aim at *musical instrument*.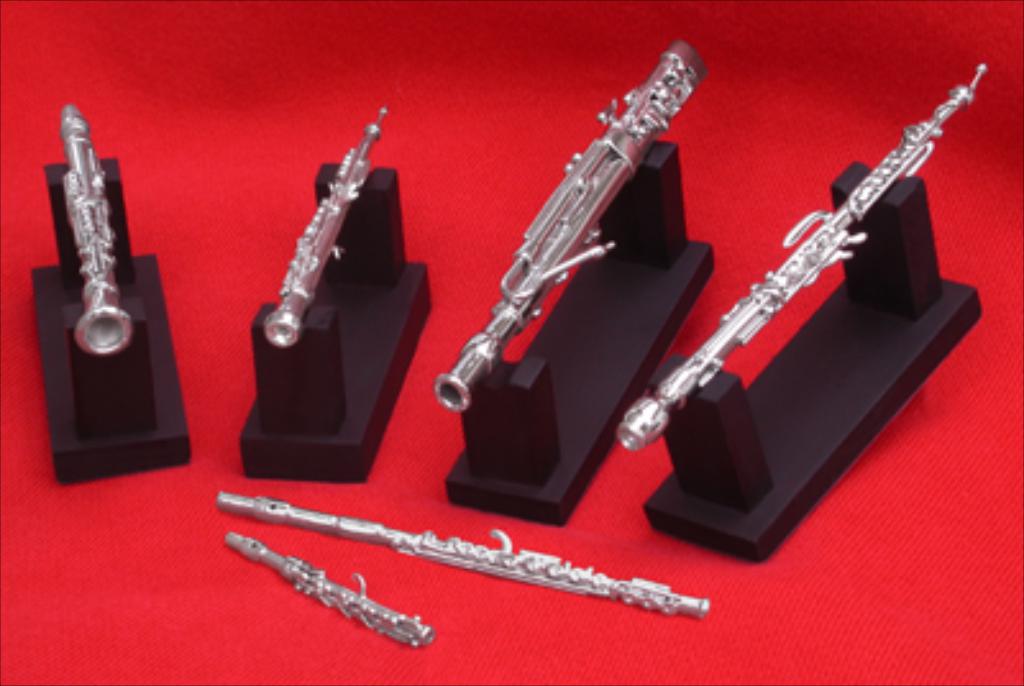
Aimed at bbox(215, 484, 709, 625).
